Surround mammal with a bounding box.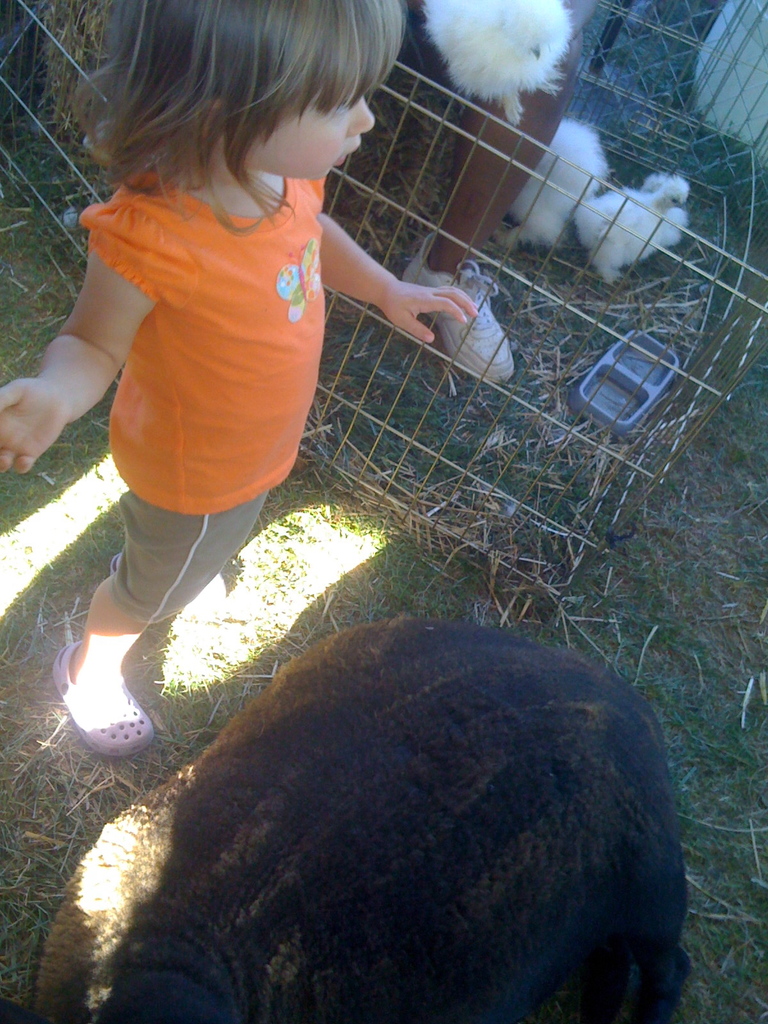
detection(86, 0, 601, 386).
